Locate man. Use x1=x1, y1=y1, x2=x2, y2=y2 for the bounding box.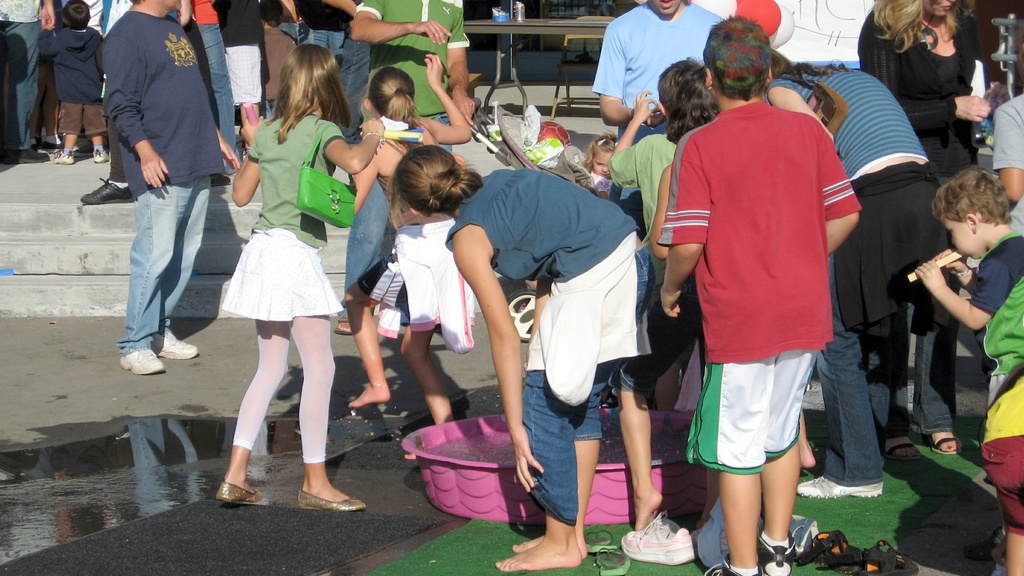
x1=0, y1=0, x2=56, y2=165.
